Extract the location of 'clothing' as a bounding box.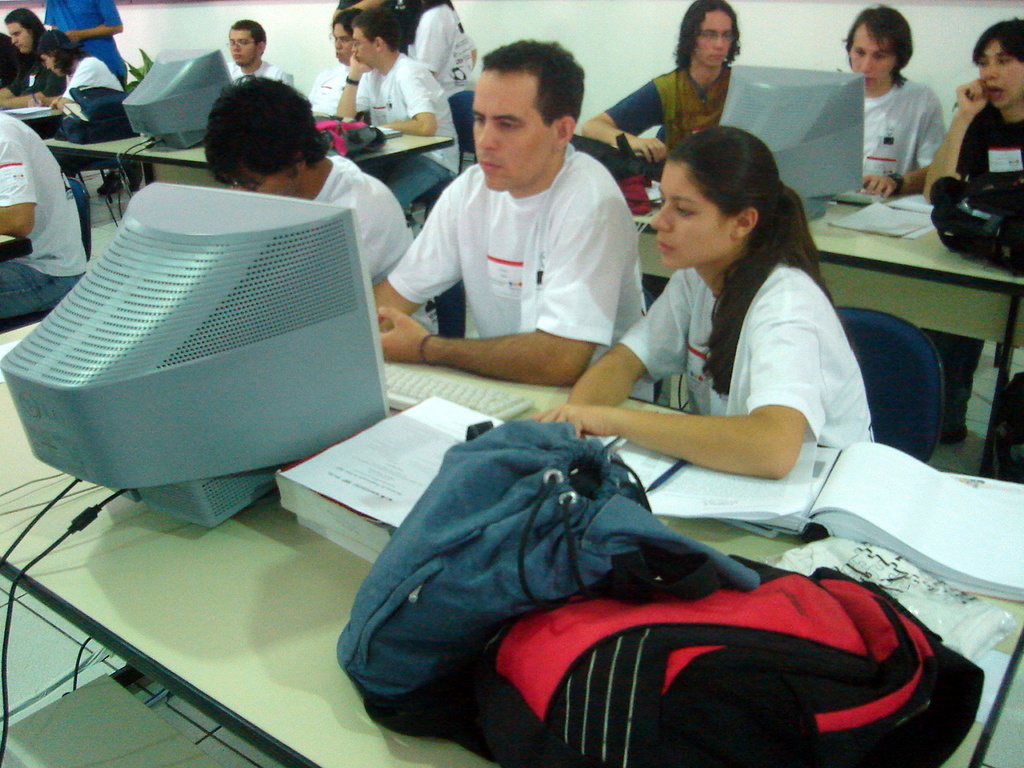
pyautogui.locateOnScreen(0, 111, 86, 318).
